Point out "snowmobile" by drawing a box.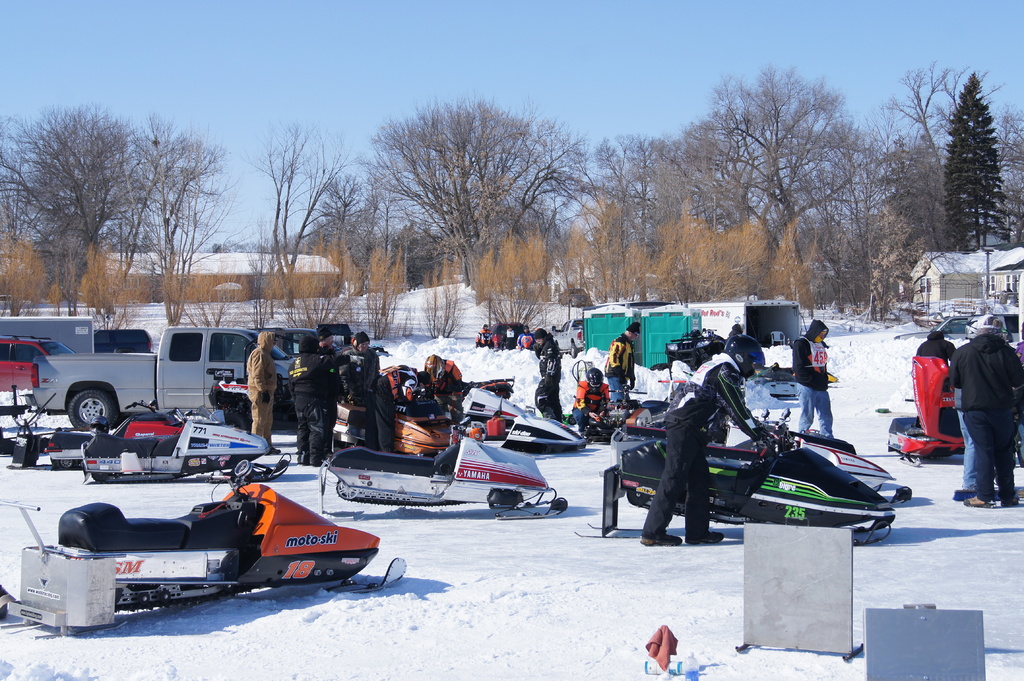
(x1=575, y1=407, x2=898, y2=547).
